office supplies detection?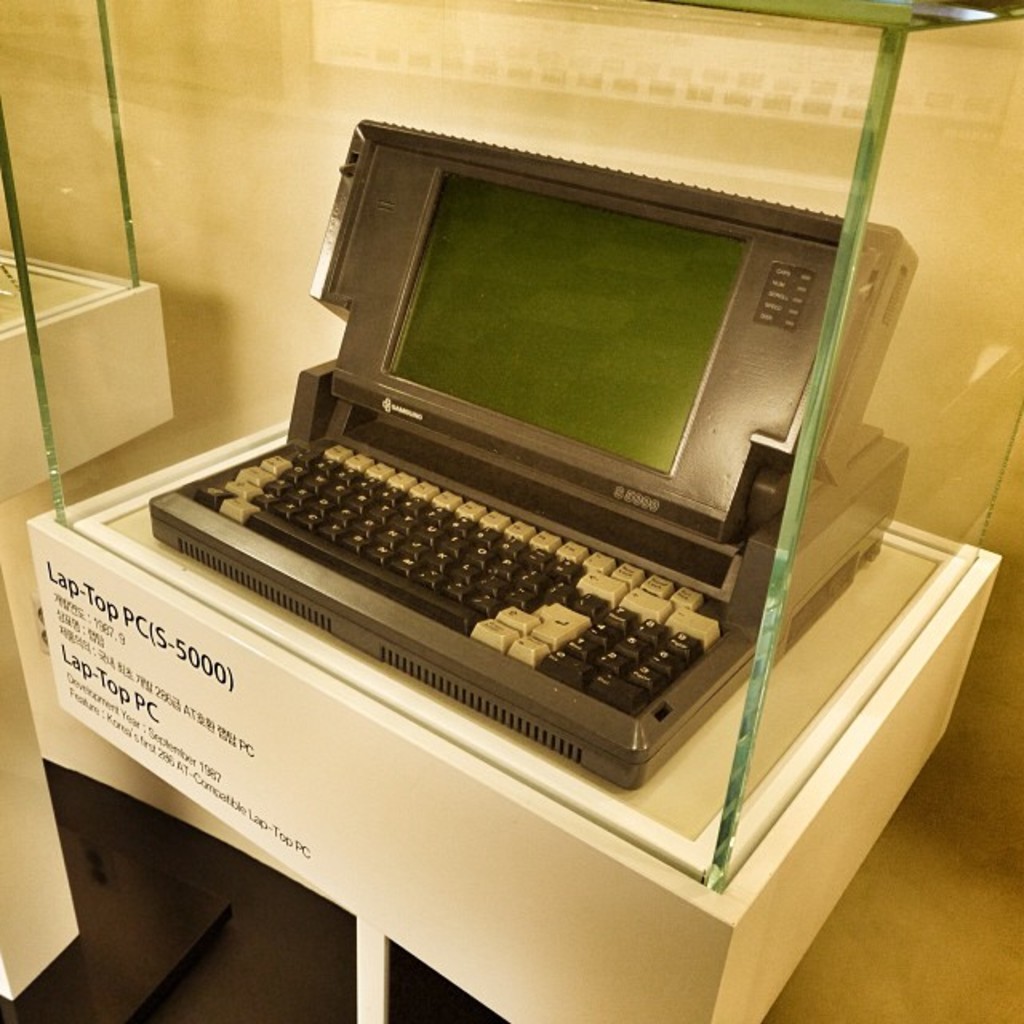
pyautogui.locateOnScreen(34, 413, 1000, 1022)
